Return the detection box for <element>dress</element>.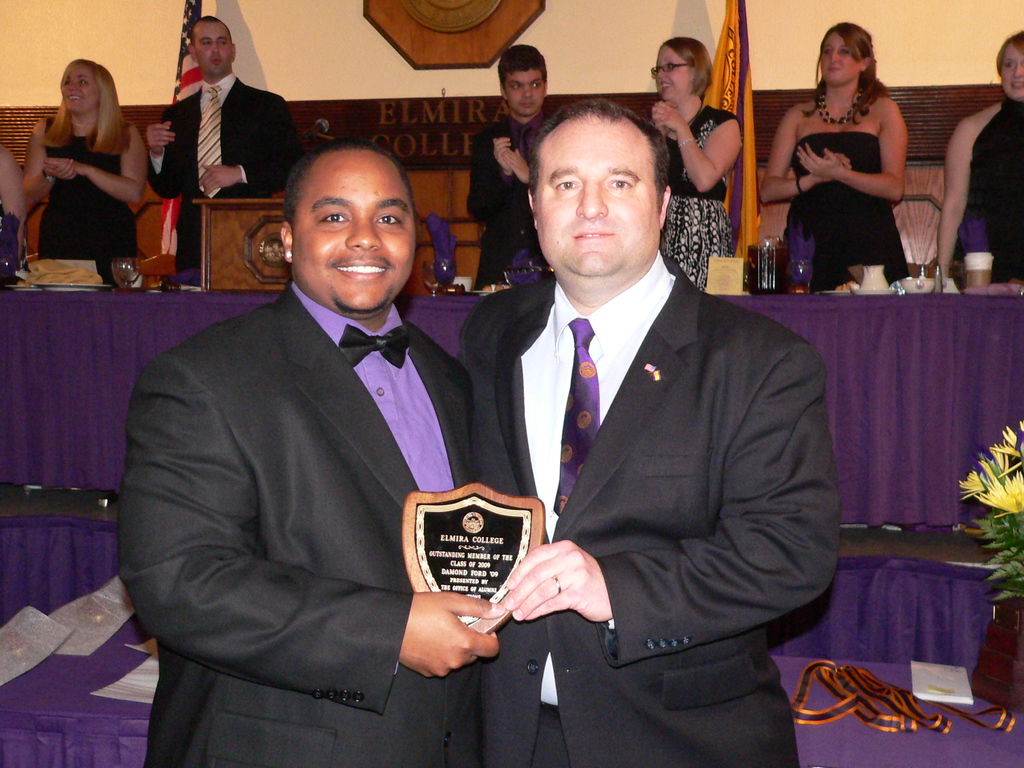
BBox(34, 117, 133, 264).
